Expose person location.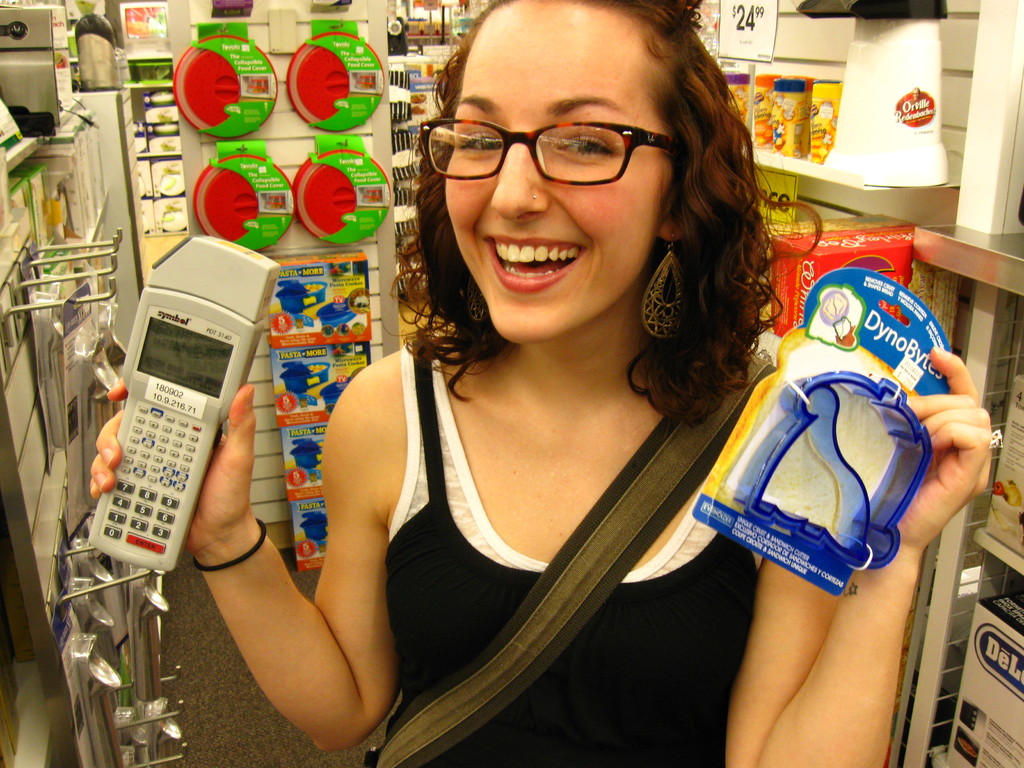
Exposed at BBox(91, 0, 991, 767).
